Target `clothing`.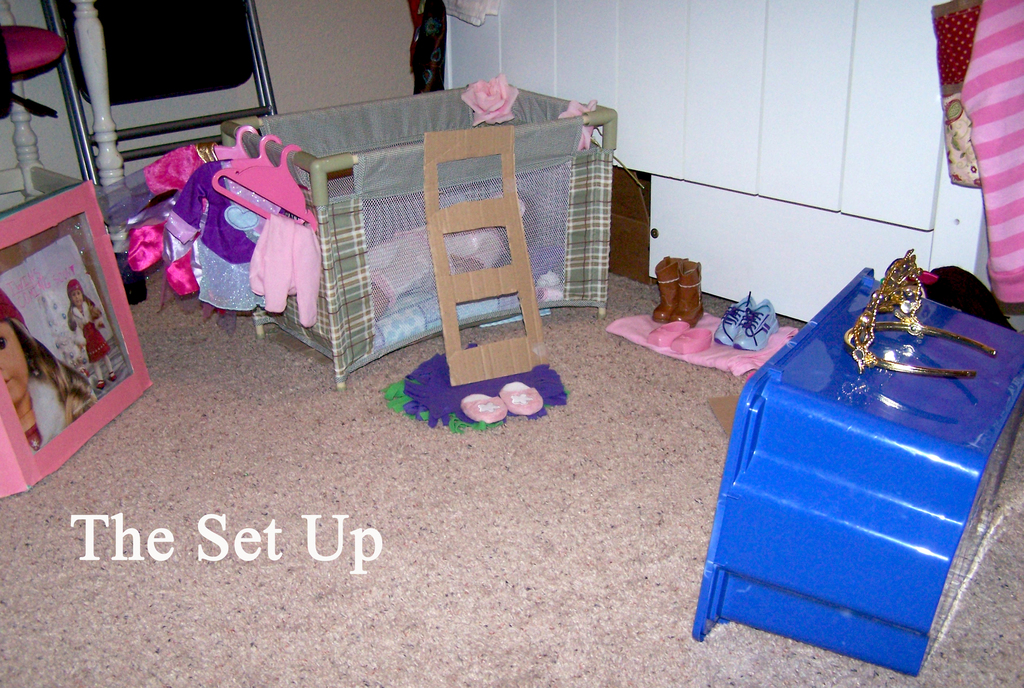
Target region: box=[85, 140, 222, 296].
